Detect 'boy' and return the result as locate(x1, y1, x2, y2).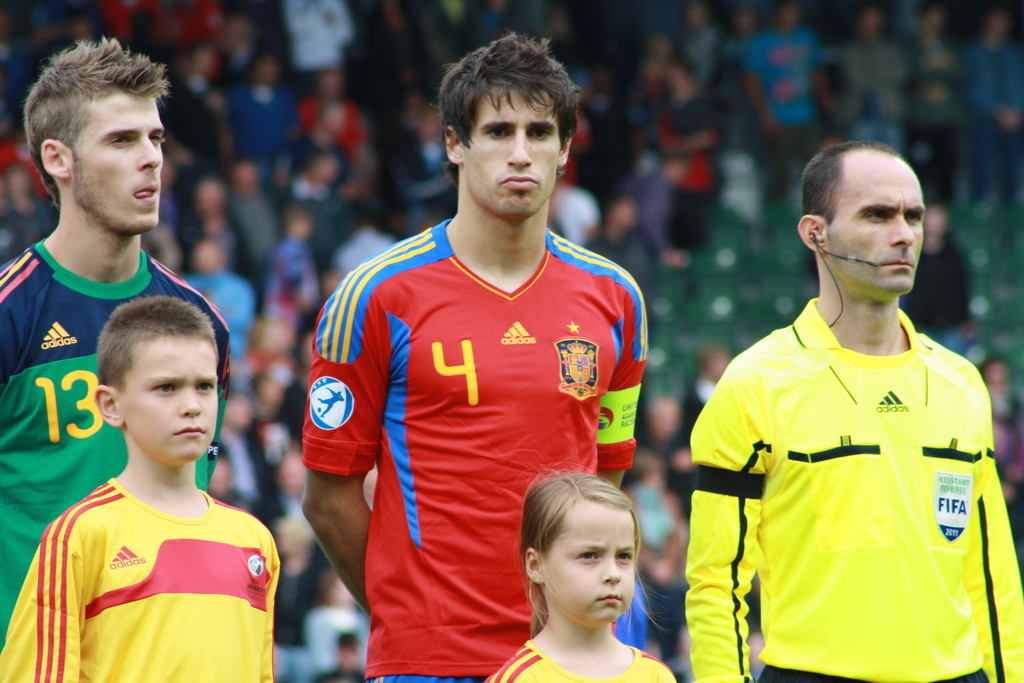
locate(0, 295, 282, 682).
